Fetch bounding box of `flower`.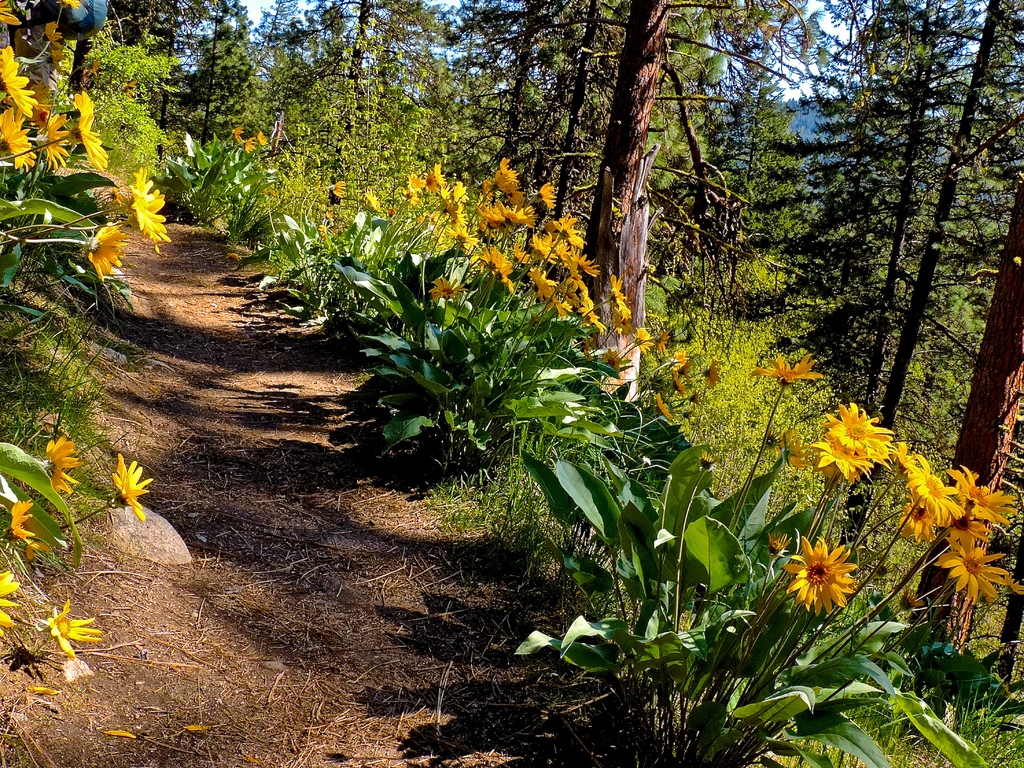
Bbox: 756/354/826/391.
